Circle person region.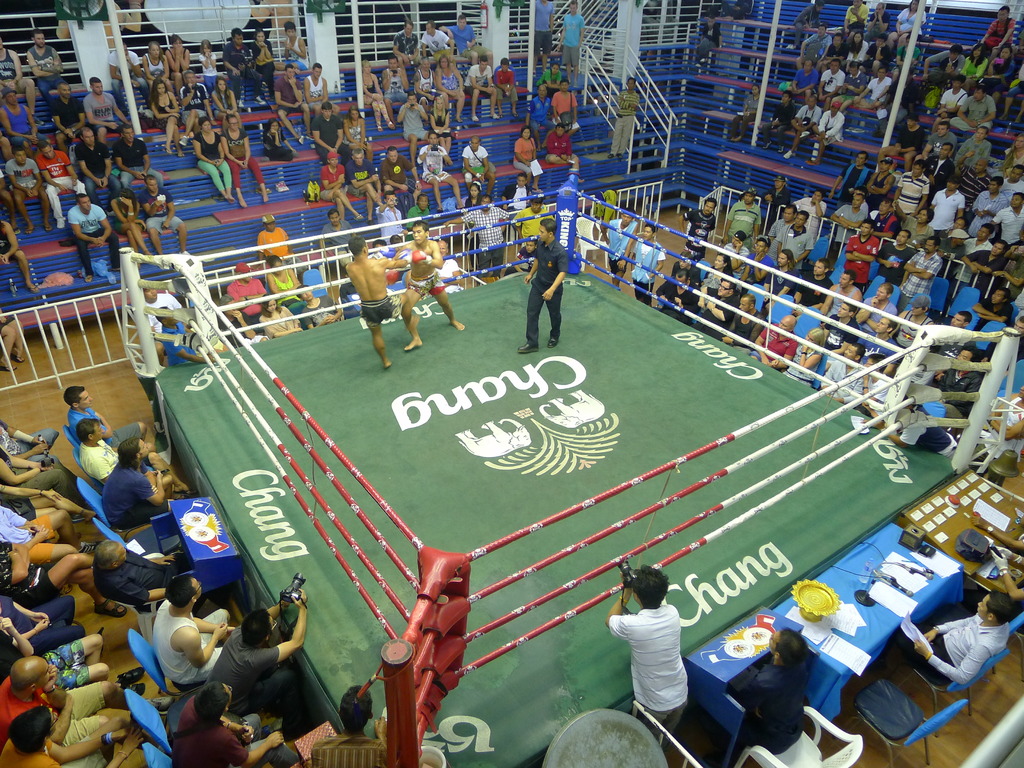
Region: select_region(4, 140, 57, 230).
